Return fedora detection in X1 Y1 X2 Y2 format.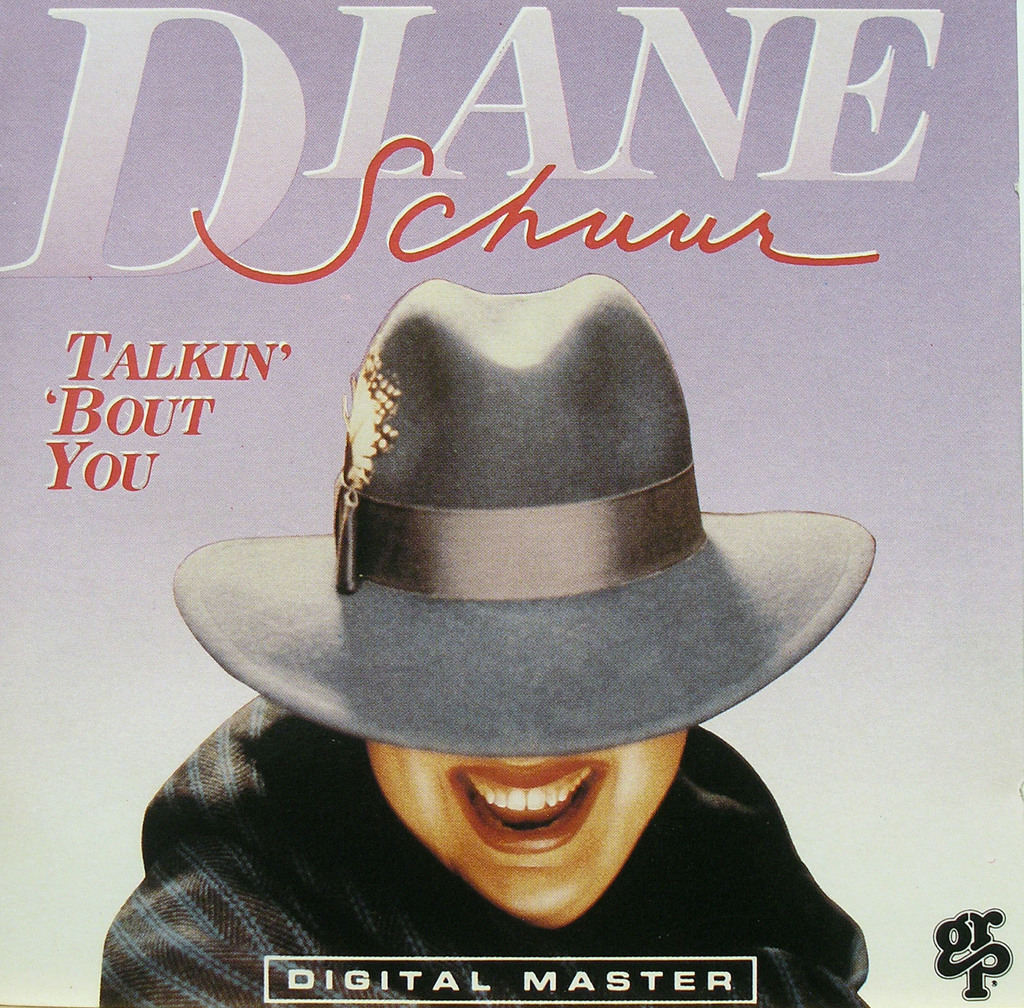
175 268 887 751.
